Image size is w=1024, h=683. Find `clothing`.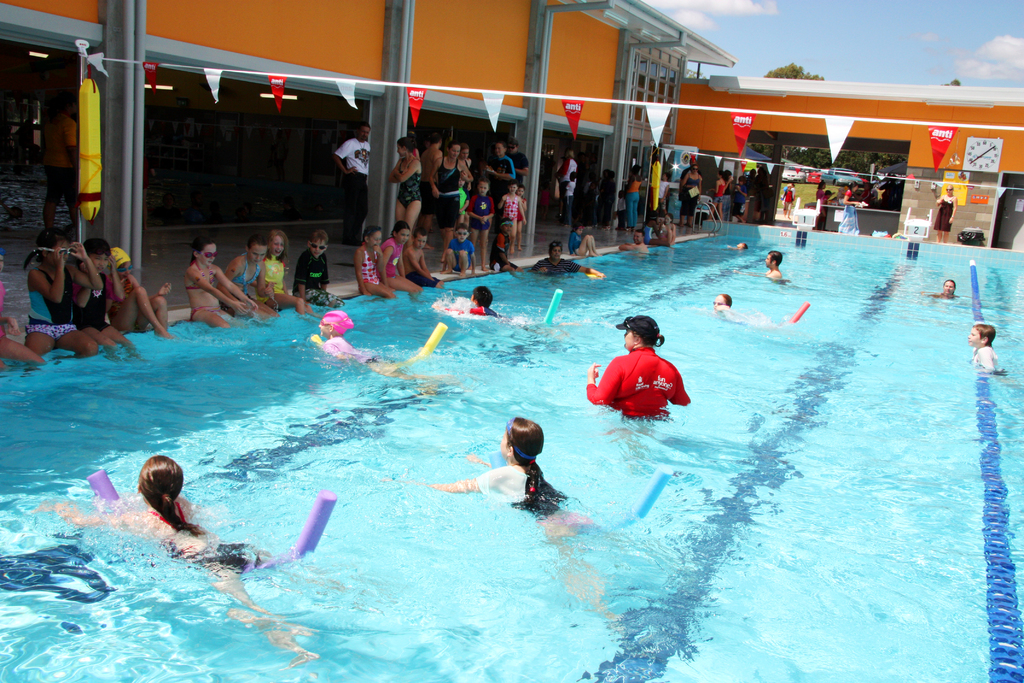
817/198/827/220.
